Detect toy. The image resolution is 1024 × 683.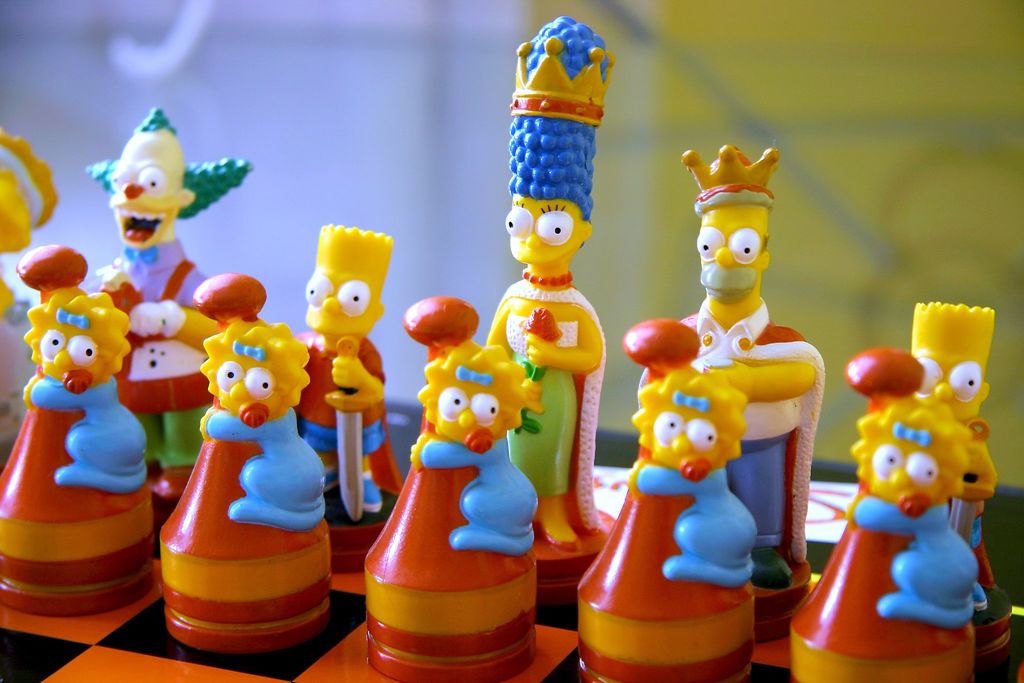
{"left": 163, "top": 311, "right": 336, "bottom": 663}.
